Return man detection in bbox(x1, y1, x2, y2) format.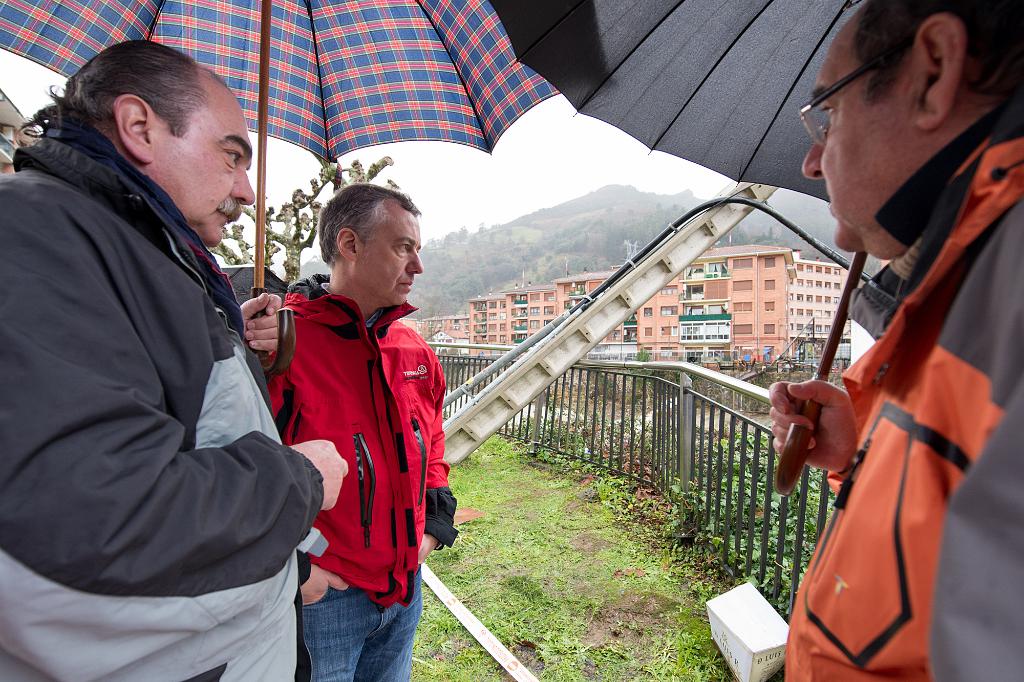
bbox(220, 180, 455, 681).
